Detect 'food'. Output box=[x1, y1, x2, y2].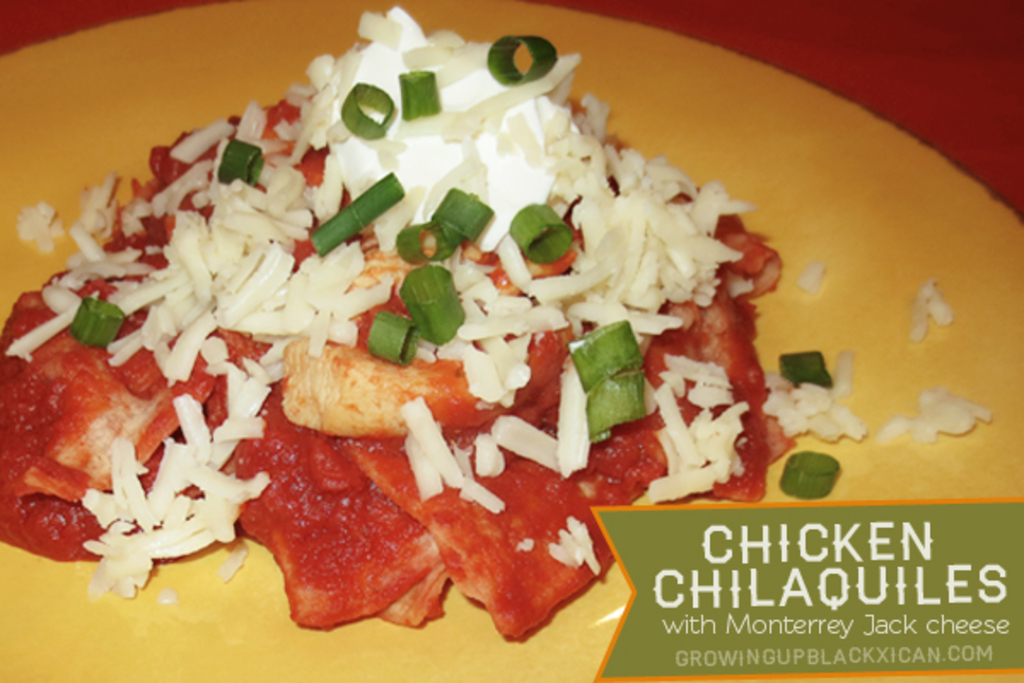
box=[285, 570, 602, 642].
